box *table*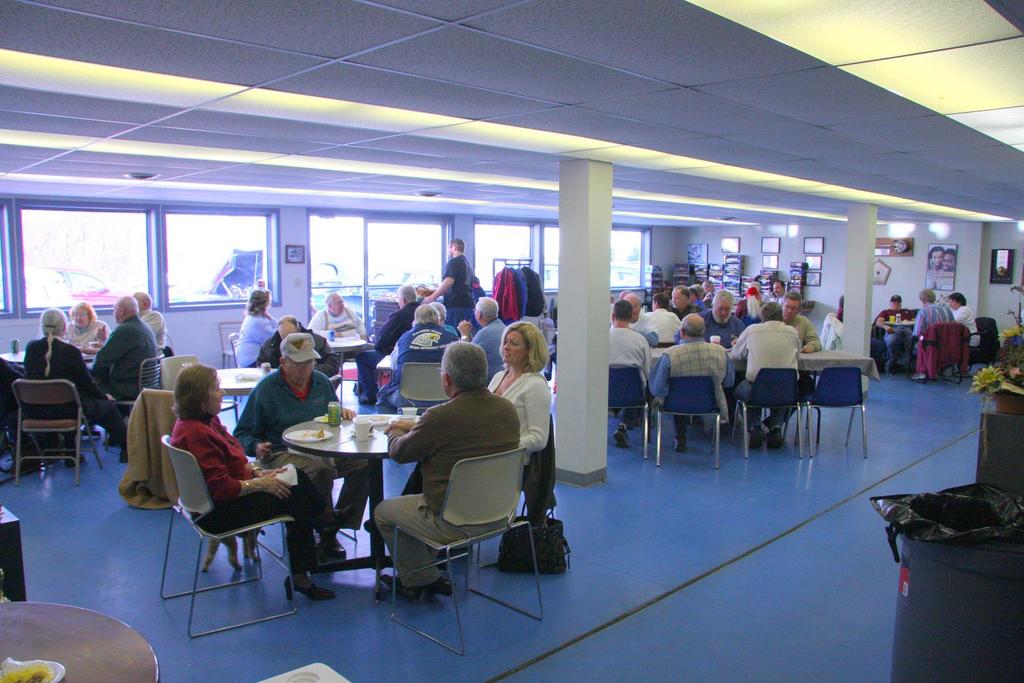
region(0, 601, 163, 682)
